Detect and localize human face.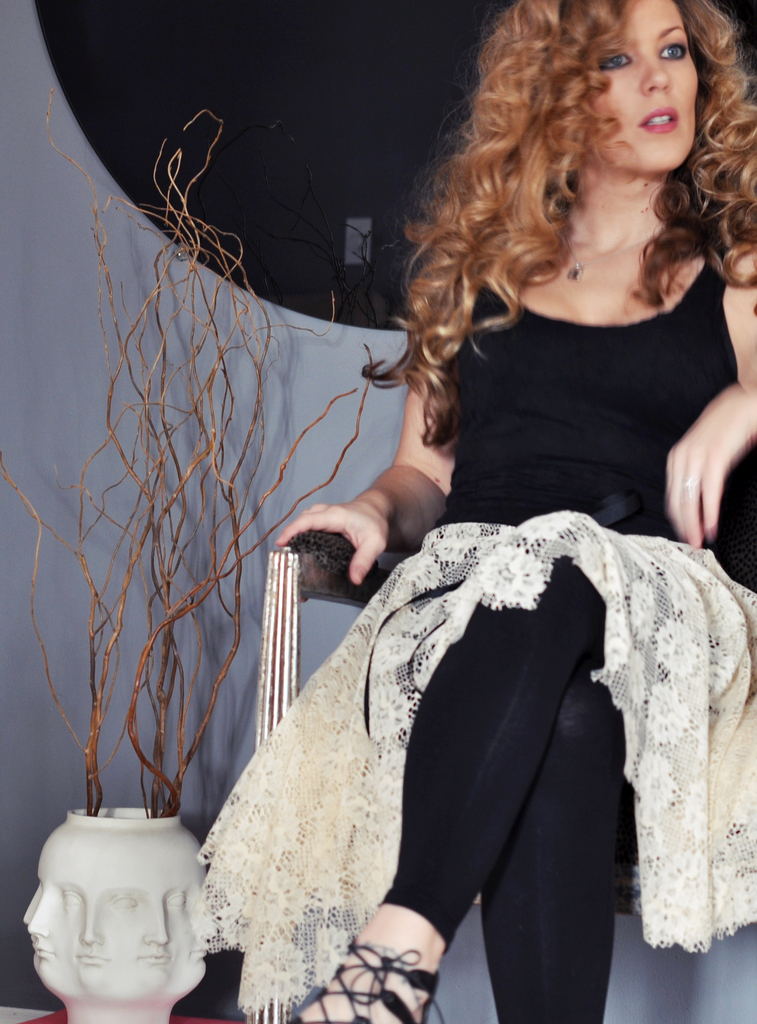
Localized at (x1=593, y1=1, x2=697, y2=167).
